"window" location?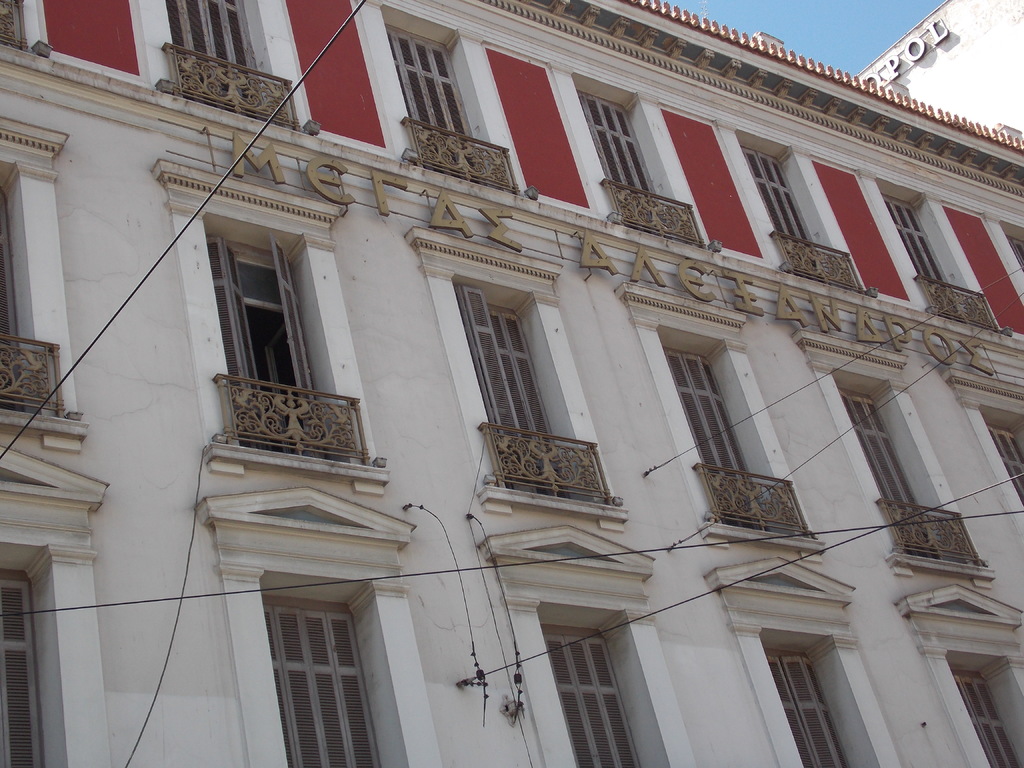
BBox(987, 426, 1023, 503)
